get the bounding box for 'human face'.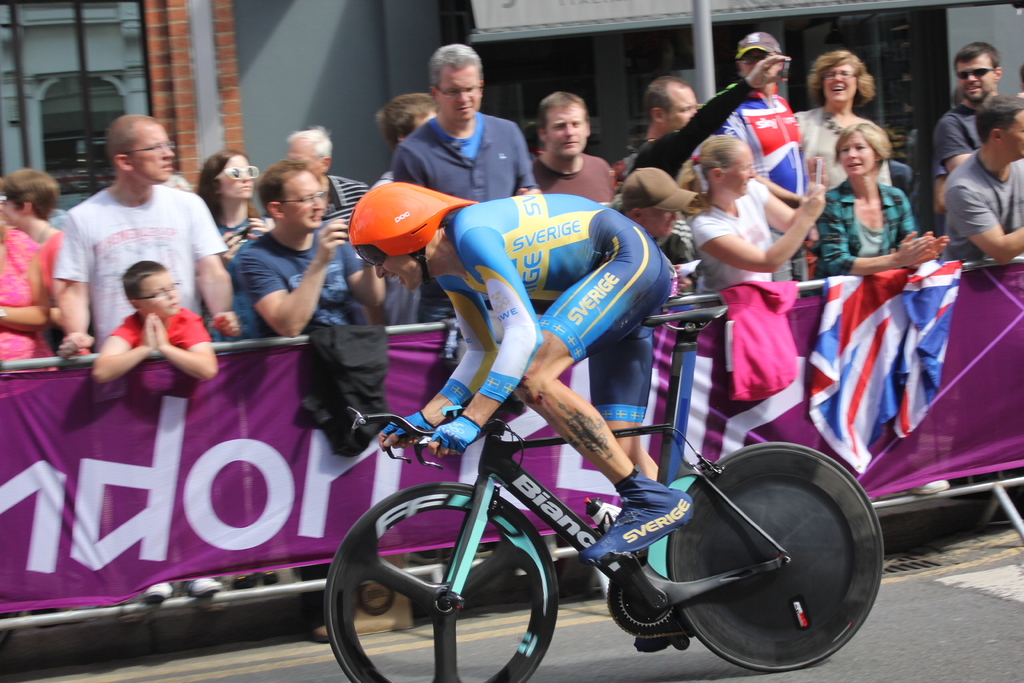
locate(286, 172, 325, 232).
